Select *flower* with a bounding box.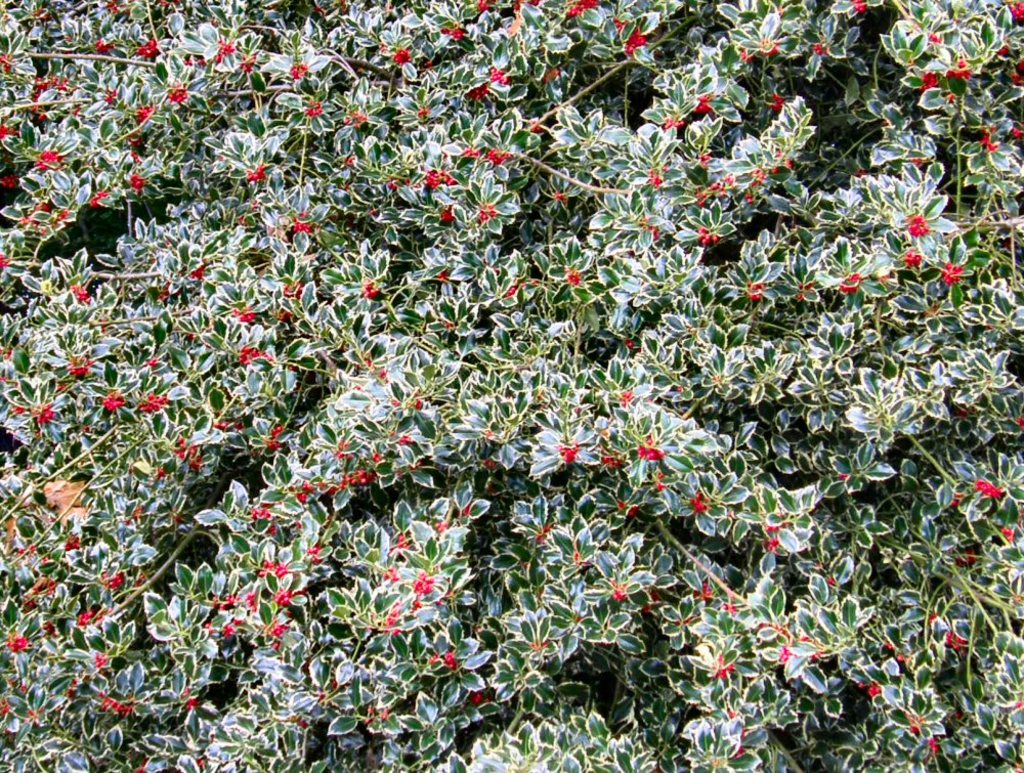
(103, 697, 129, 719).
